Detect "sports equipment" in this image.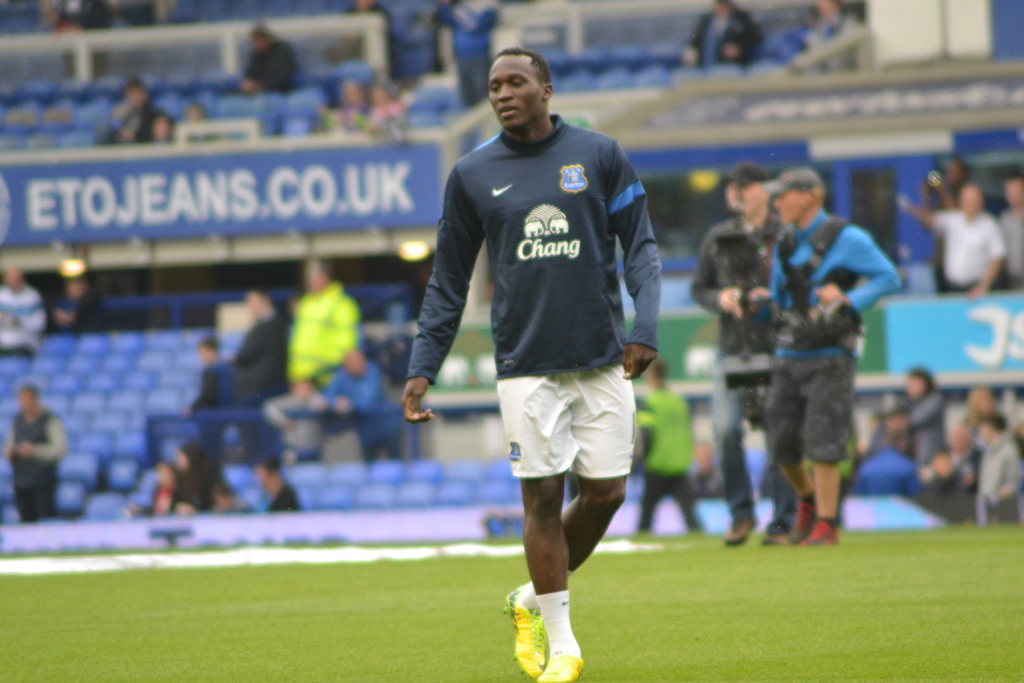
Detection: bbox(764, 529, 791, 547).
